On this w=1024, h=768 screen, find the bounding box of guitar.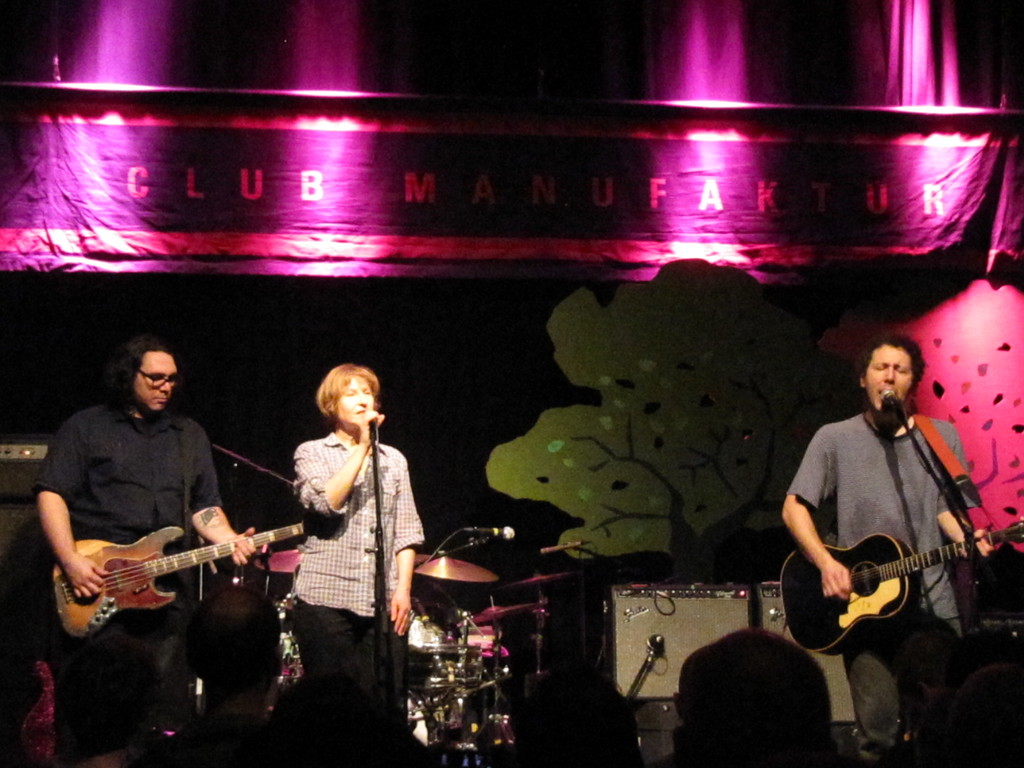
Bounding box: 31, 512, 278, 641.
